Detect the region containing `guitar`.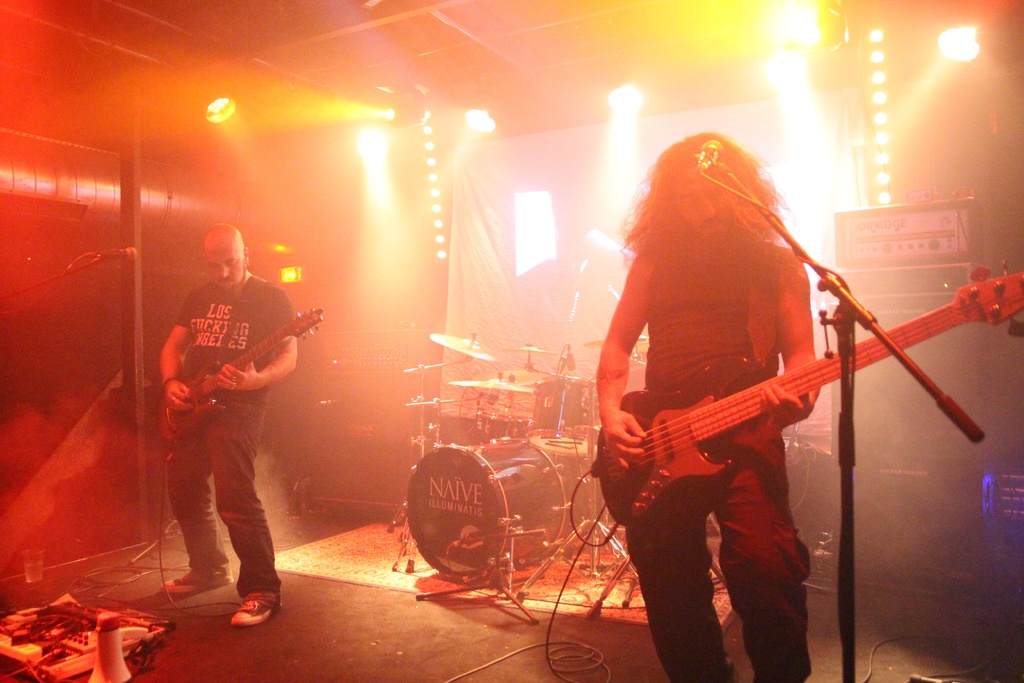
select_region(157, 304, 324, 440).
